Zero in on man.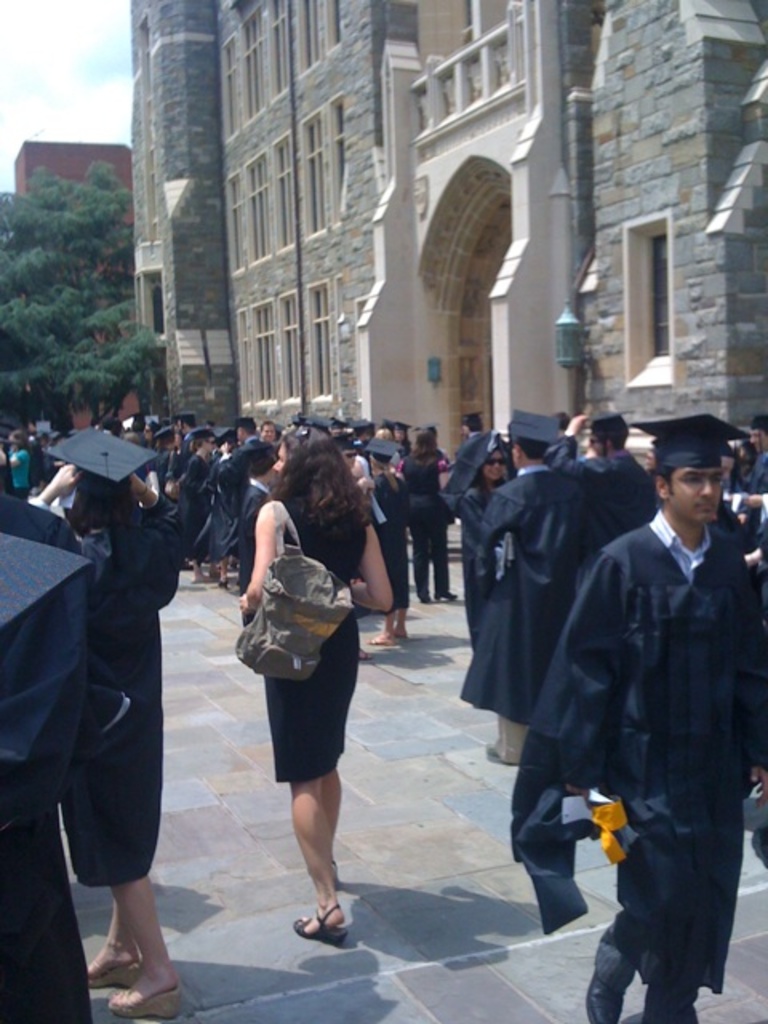
Zeroed in: box=[555, 411, 658, 552].
